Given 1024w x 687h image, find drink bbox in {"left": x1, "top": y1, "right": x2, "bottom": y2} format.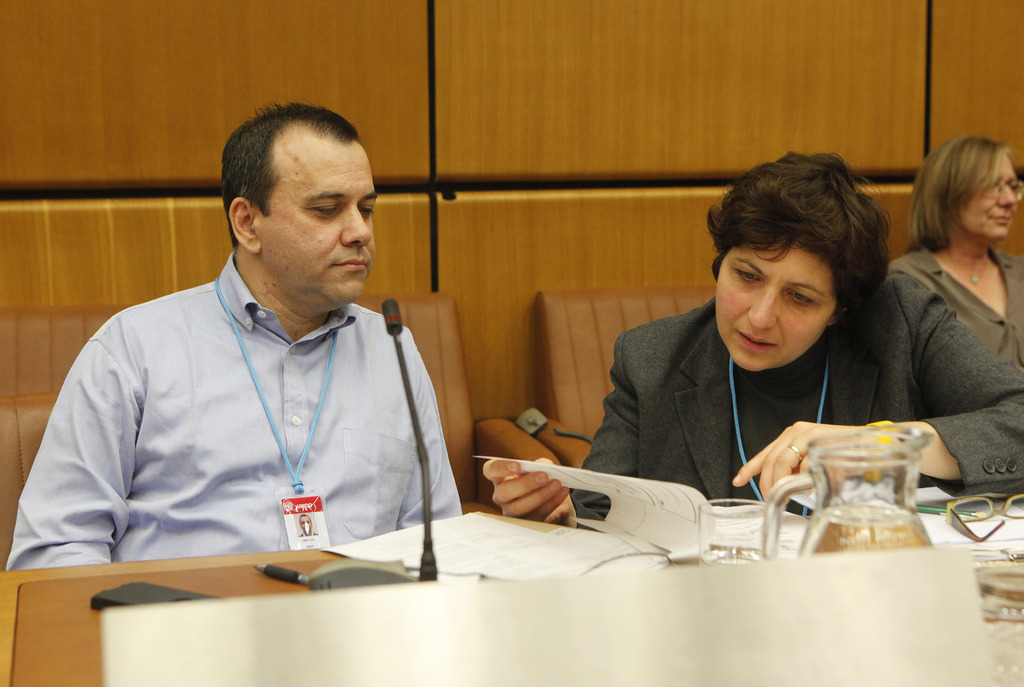
{"left": 761, "top": 410, "right": 935, "bottom": 534}.
